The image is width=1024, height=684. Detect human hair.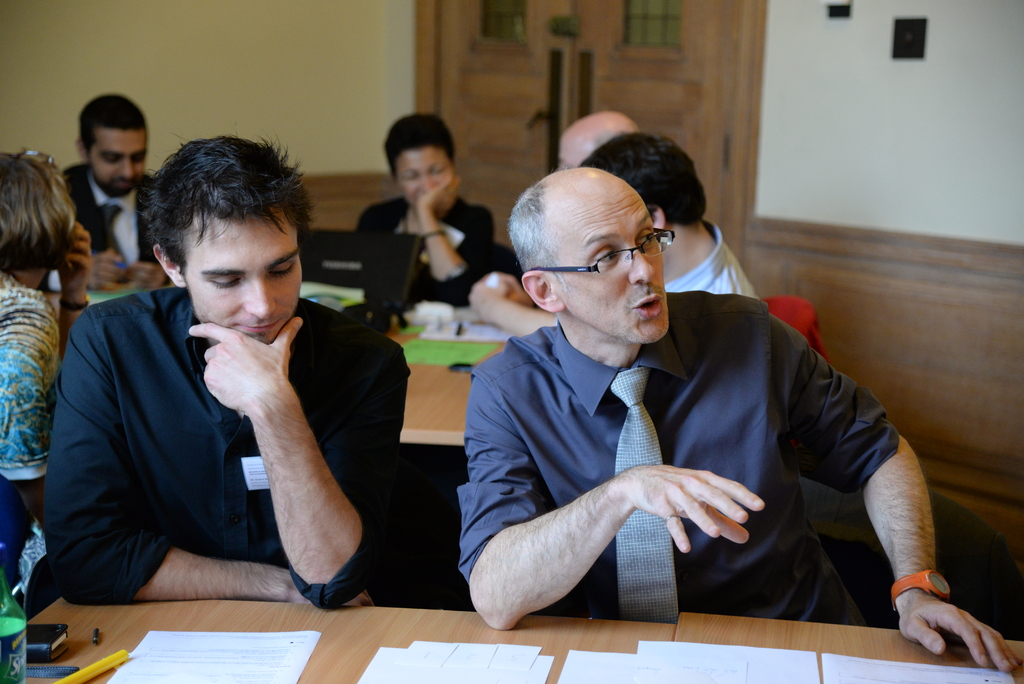
Detection: [575, 130, 706, 229].
